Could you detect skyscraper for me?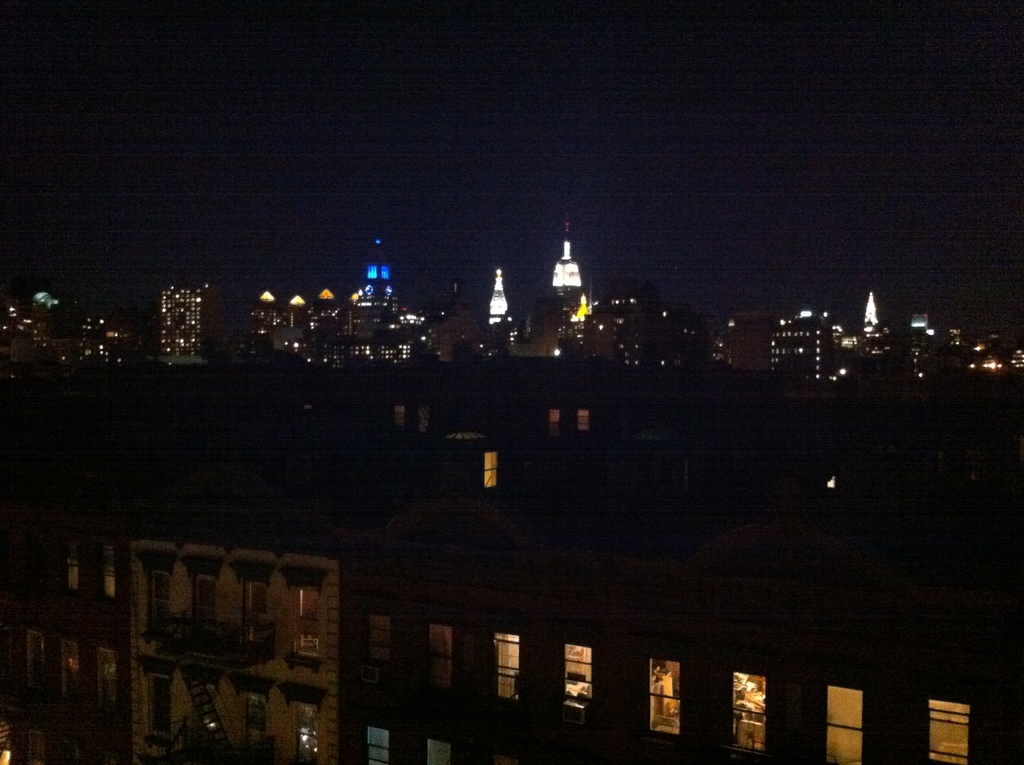
Detection result: box=[481, 262, 514, 339].
